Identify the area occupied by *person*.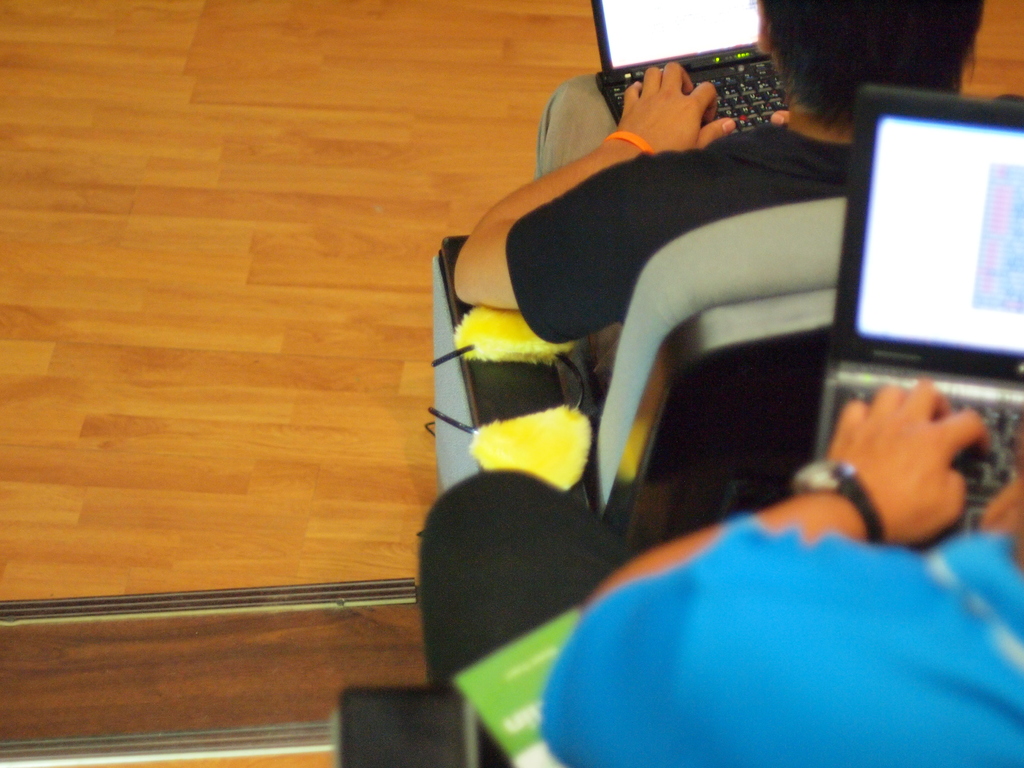
Area: bbox=[538, 375, 1023, 767].
